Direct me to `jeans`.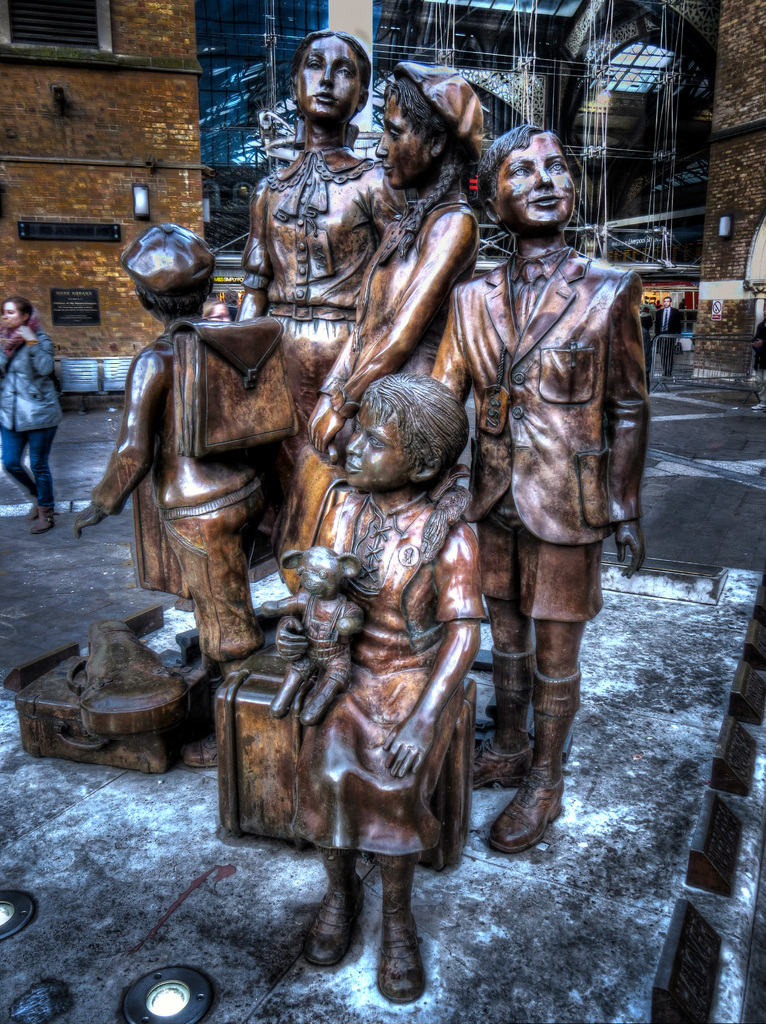
Direction: <bbox>0, 423, 55, 499</bbox>.
